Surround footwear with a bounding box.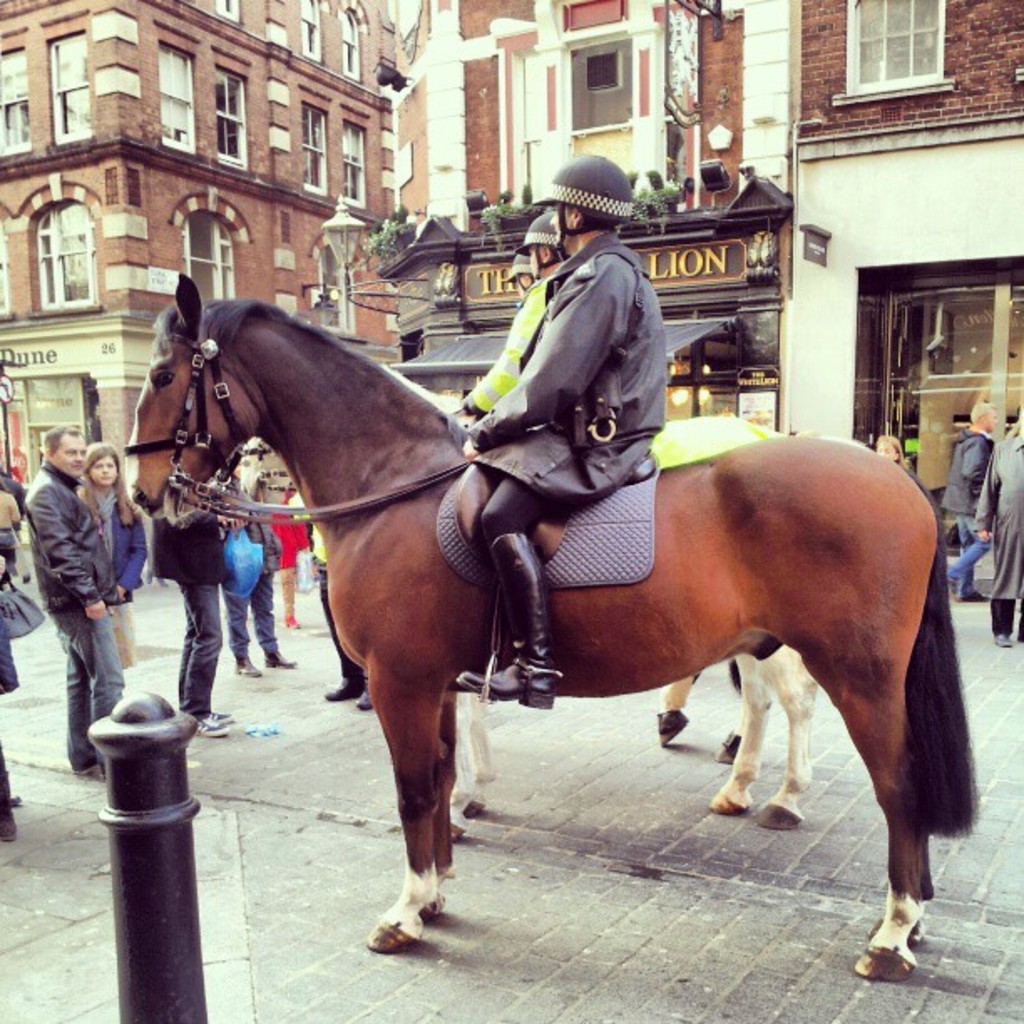
bbox(182, 708, 228, 736).
